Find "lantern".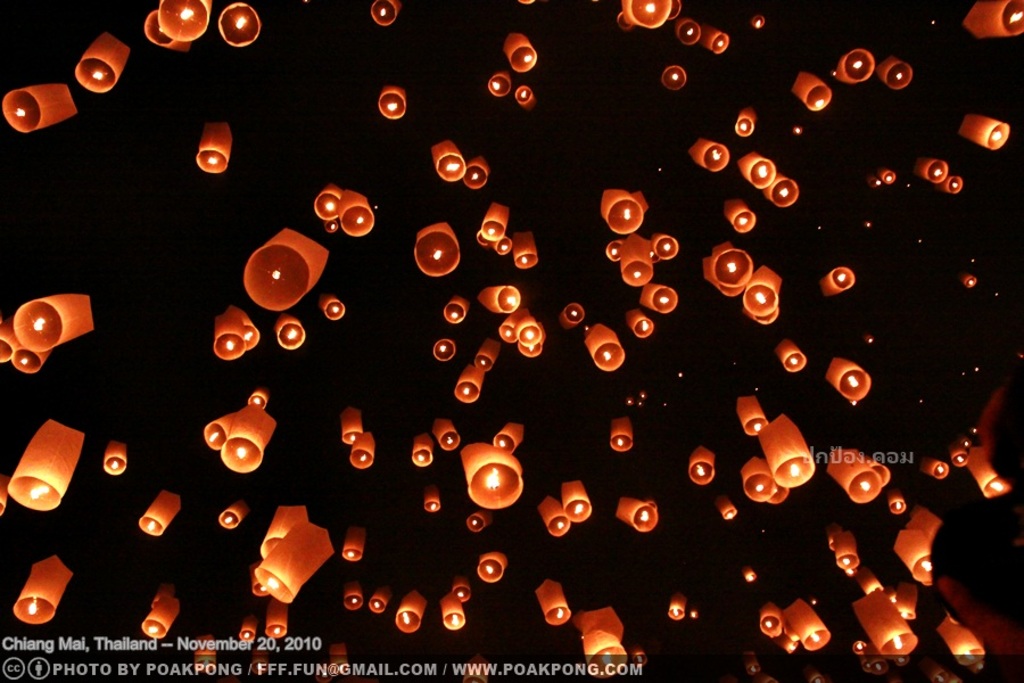
<region>396, 593, 423, 631</region>.
